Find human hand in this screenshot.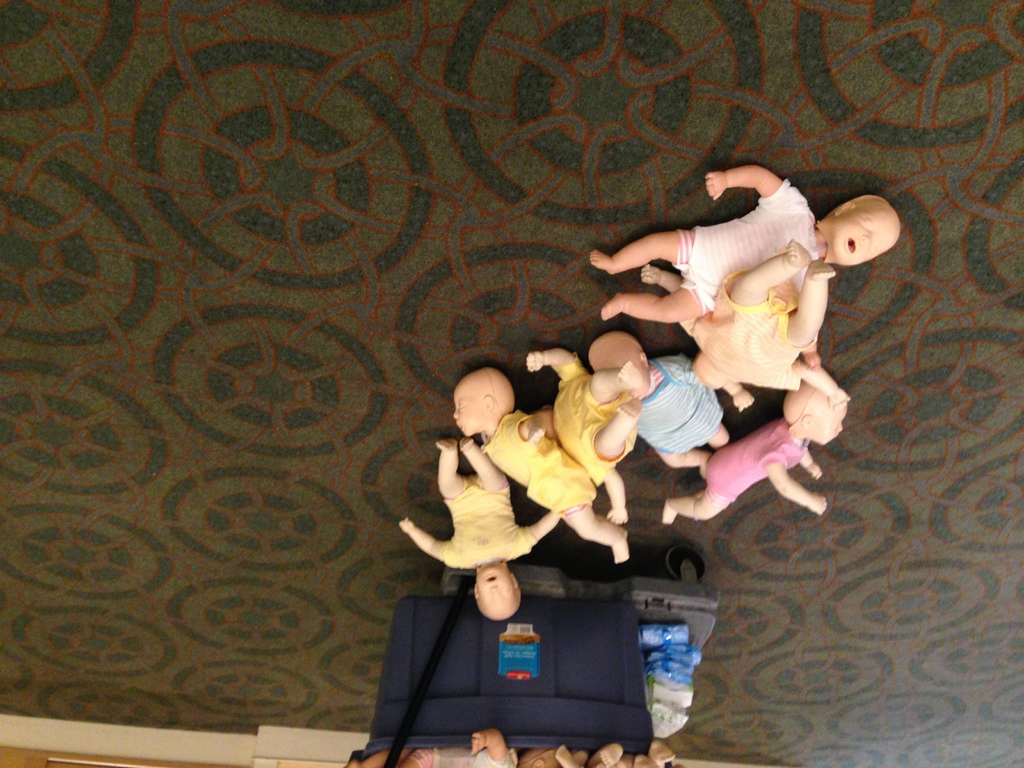
The bounding box for human hand is 699 164 728 203.
